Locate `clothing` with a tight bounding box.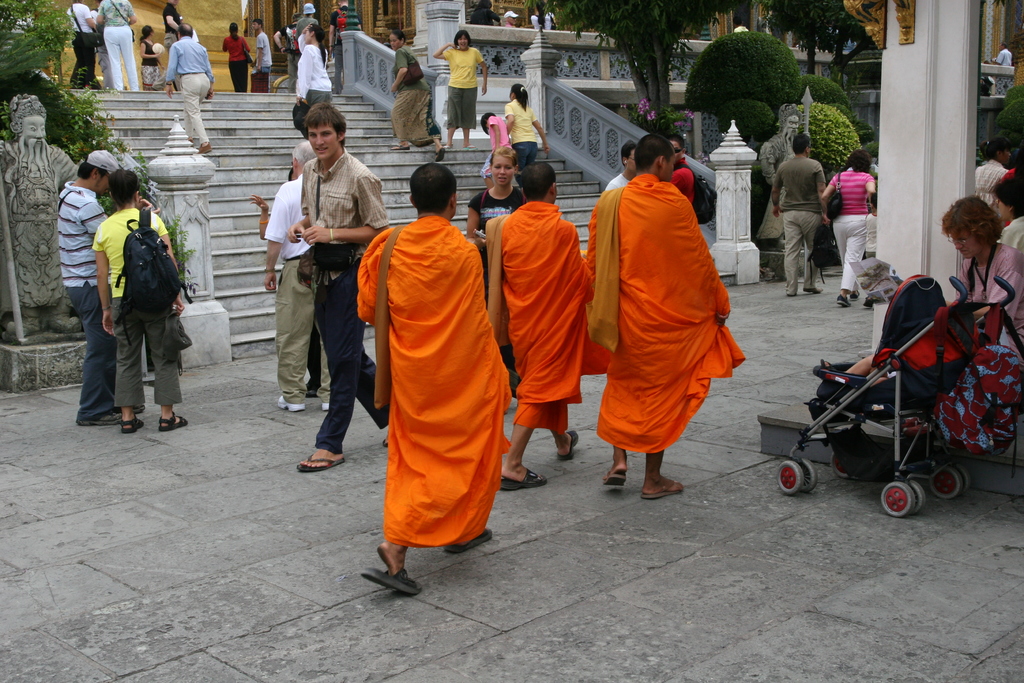
crop(476, 191, 524, 372).
